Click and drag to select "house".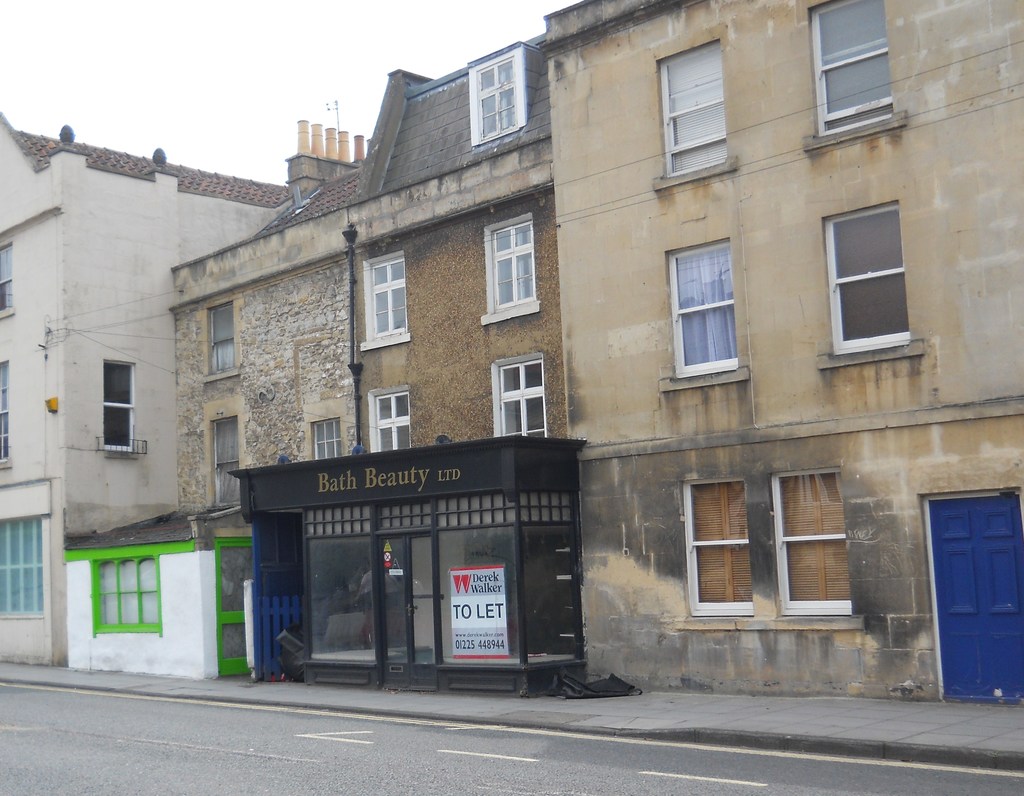
Selection: 177/31/596/704.
